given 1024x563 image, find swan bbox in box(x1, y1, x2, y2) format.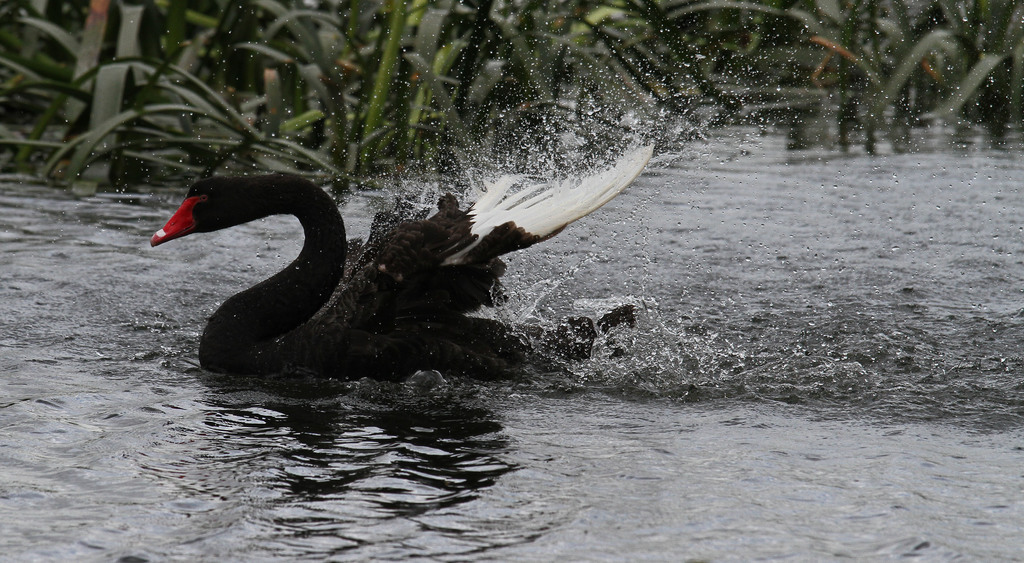
box(158, 151, 636, 369).
